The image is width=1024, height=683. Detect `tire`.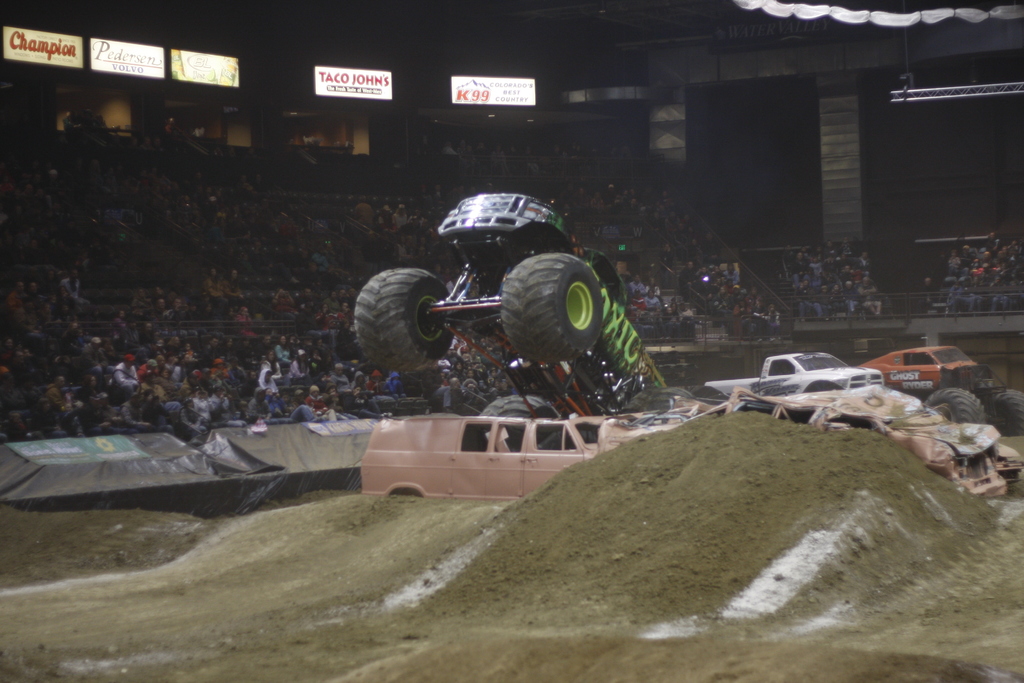
Detection: box=[502, 252, 604, 370].
